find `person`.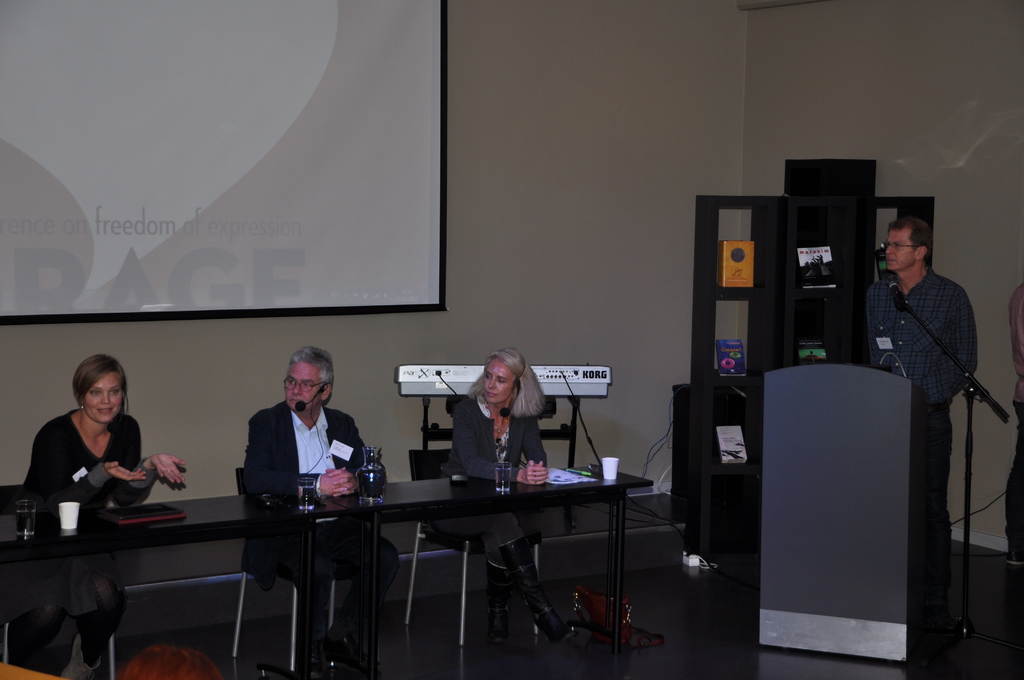
[864, 218, 982, 603].
